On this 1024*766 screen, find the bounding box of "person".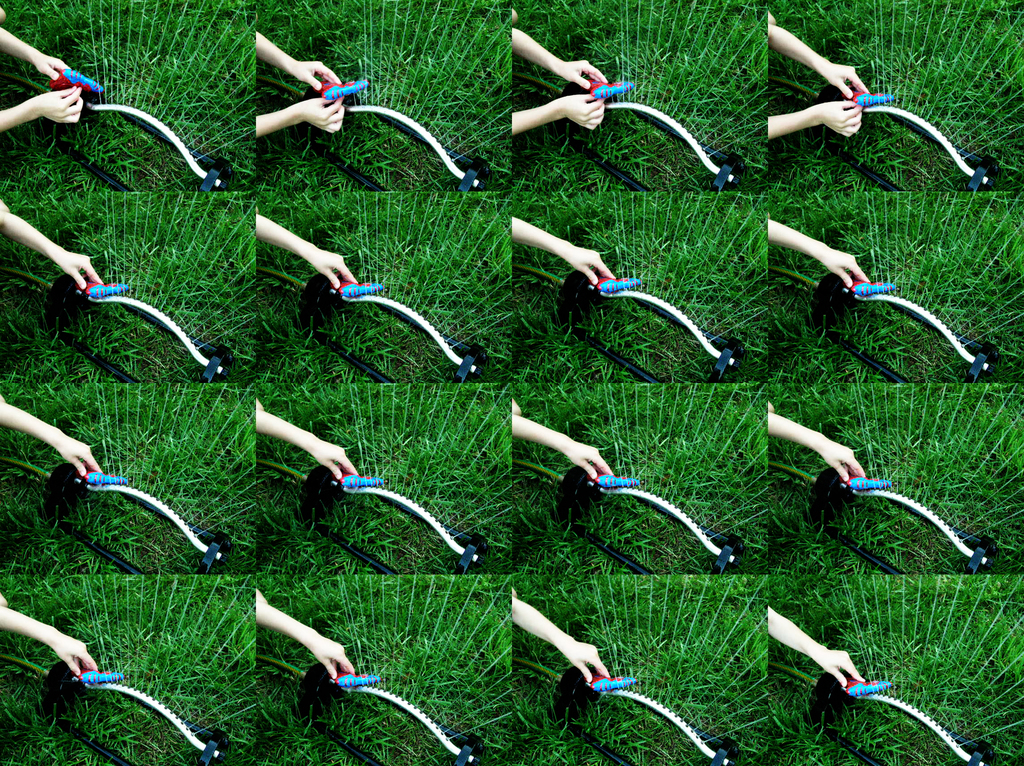
Bounding box: <region>510, 23, 606, 132</region>.
